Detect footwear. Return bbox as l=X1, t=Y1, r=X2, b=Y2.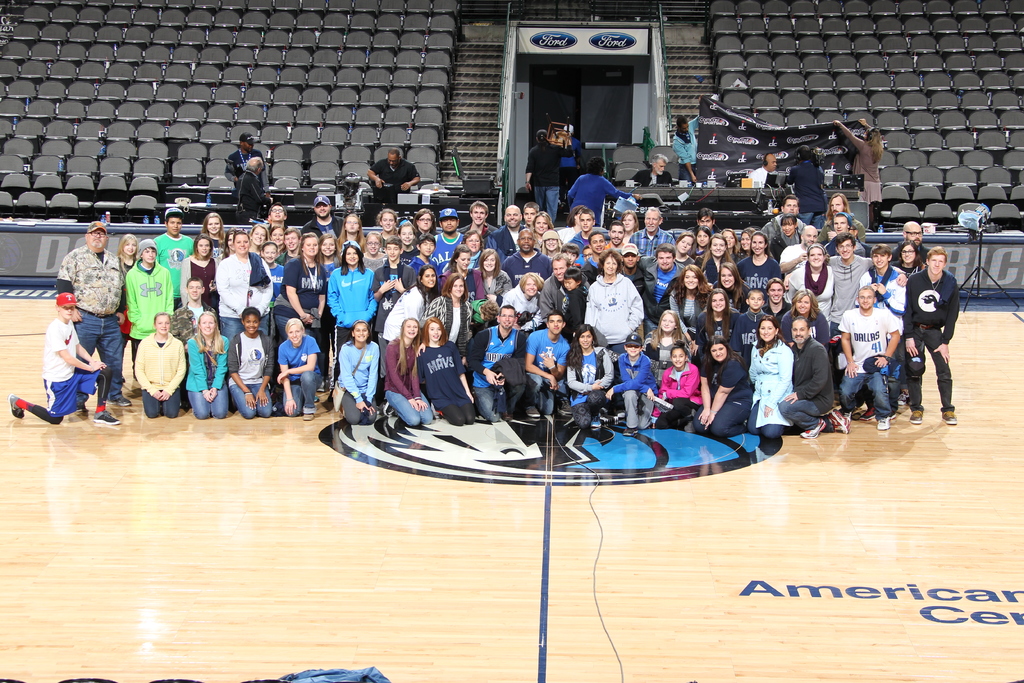
l=684, t=420, r=698, b=434.
